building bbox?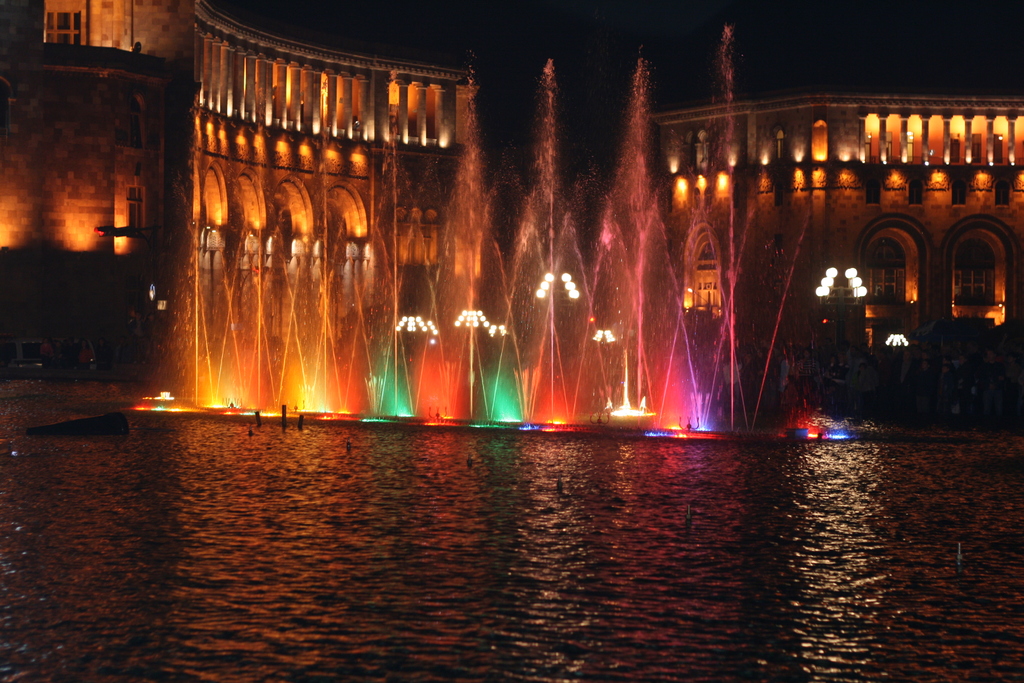
[0,0,490,388]
